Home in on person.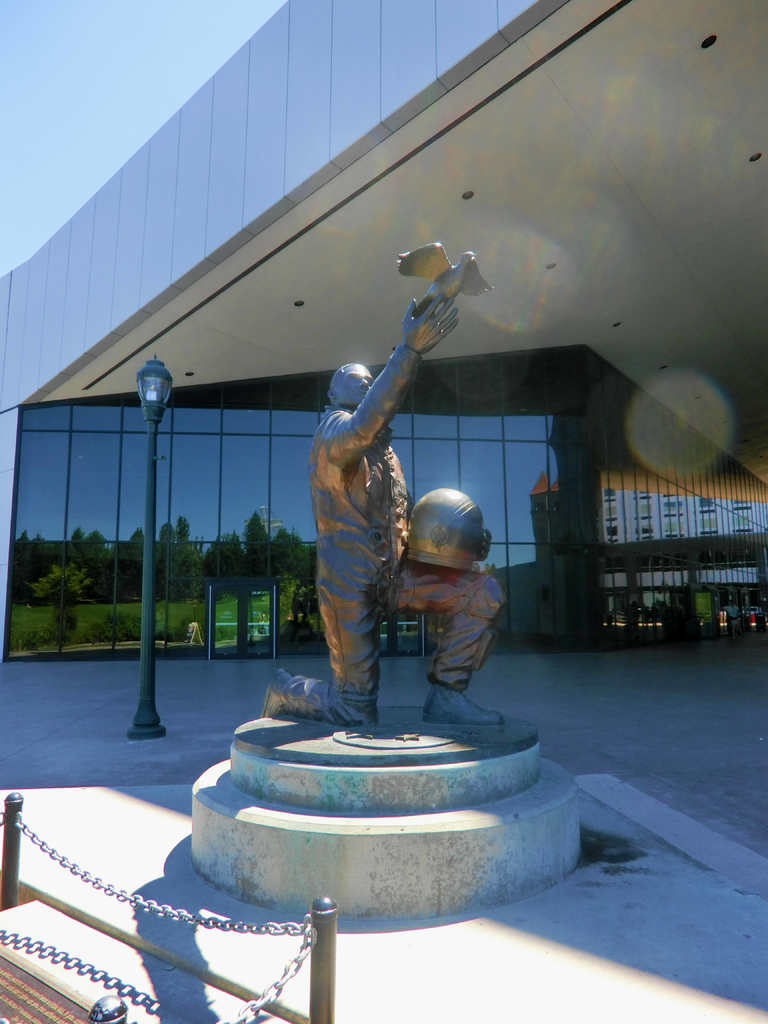
Homed in at (left=306, top=196, right=479, bottom=795).
